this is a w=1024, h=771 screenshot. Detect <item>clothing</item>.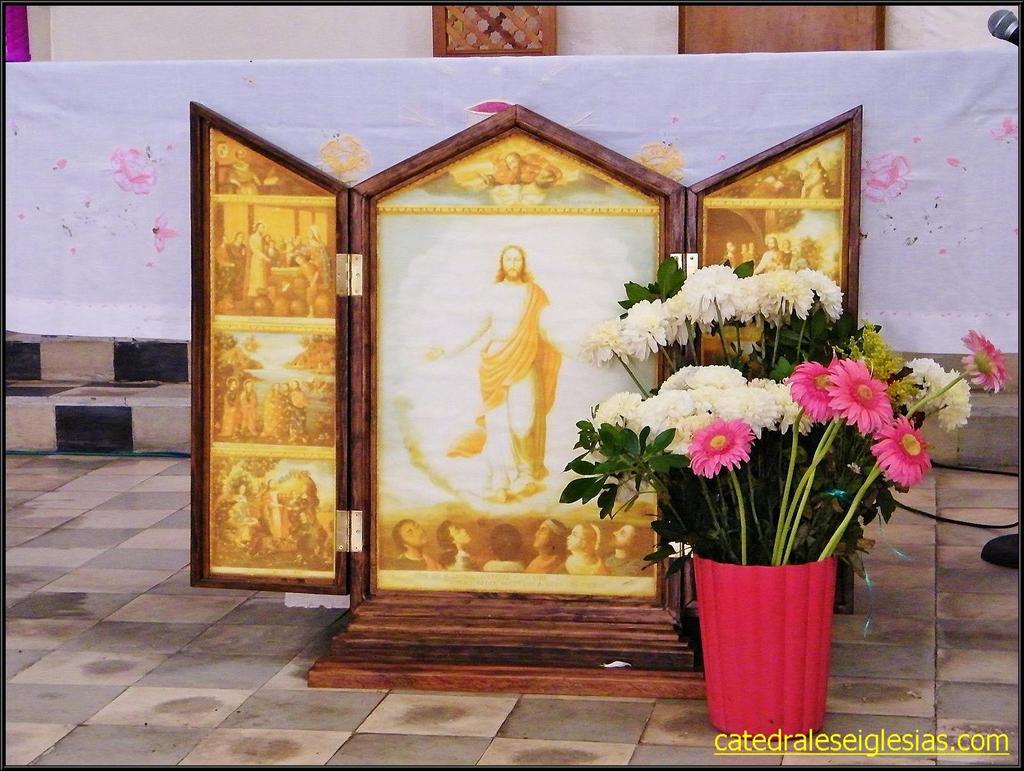
<bbox>754, 252, 758, 264</bbox>.
